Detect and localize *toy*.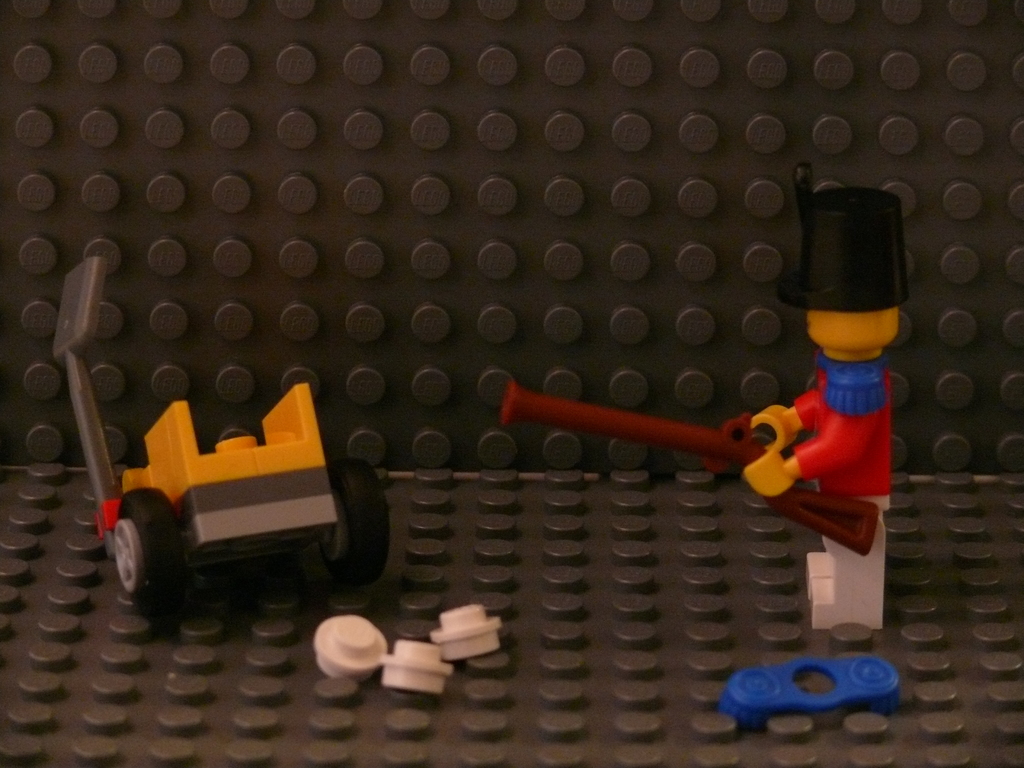
Localized at crop(431, 602, 500, 662).
